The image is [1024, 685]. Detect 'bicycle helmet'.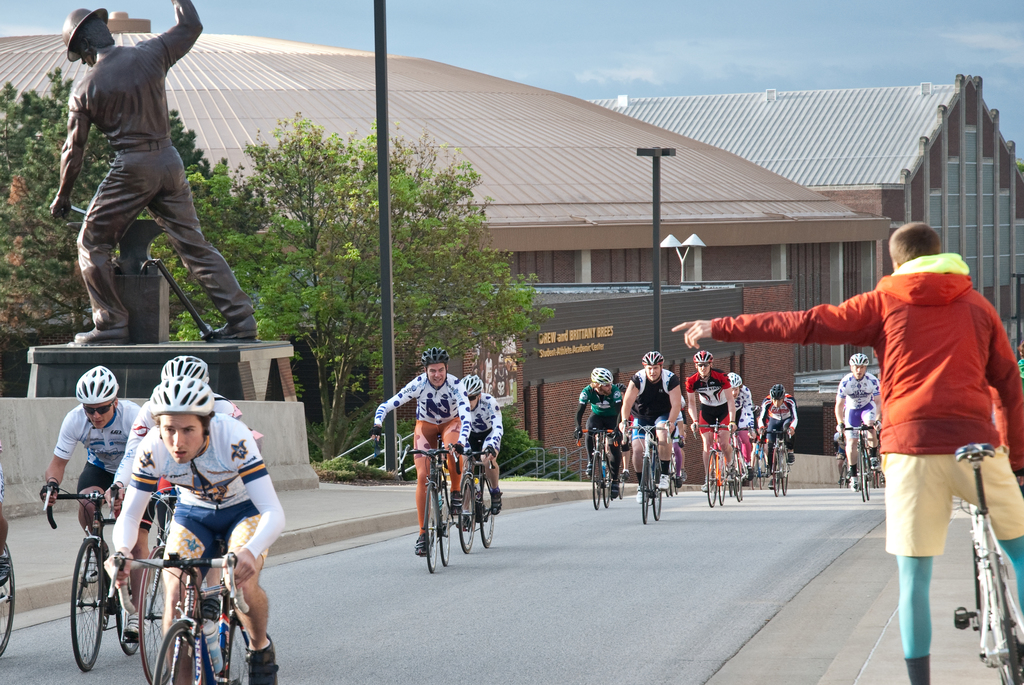
Detection: box=[461, 373, 480, 395].
